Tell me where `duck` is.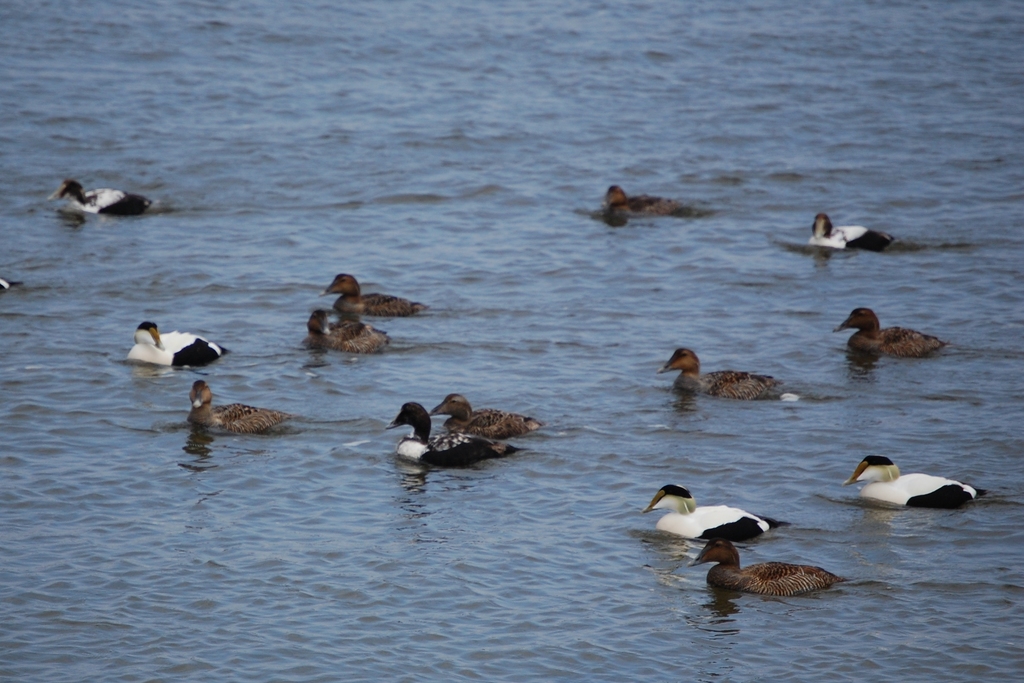
`duck` is at (307, 304, 390, 352).
